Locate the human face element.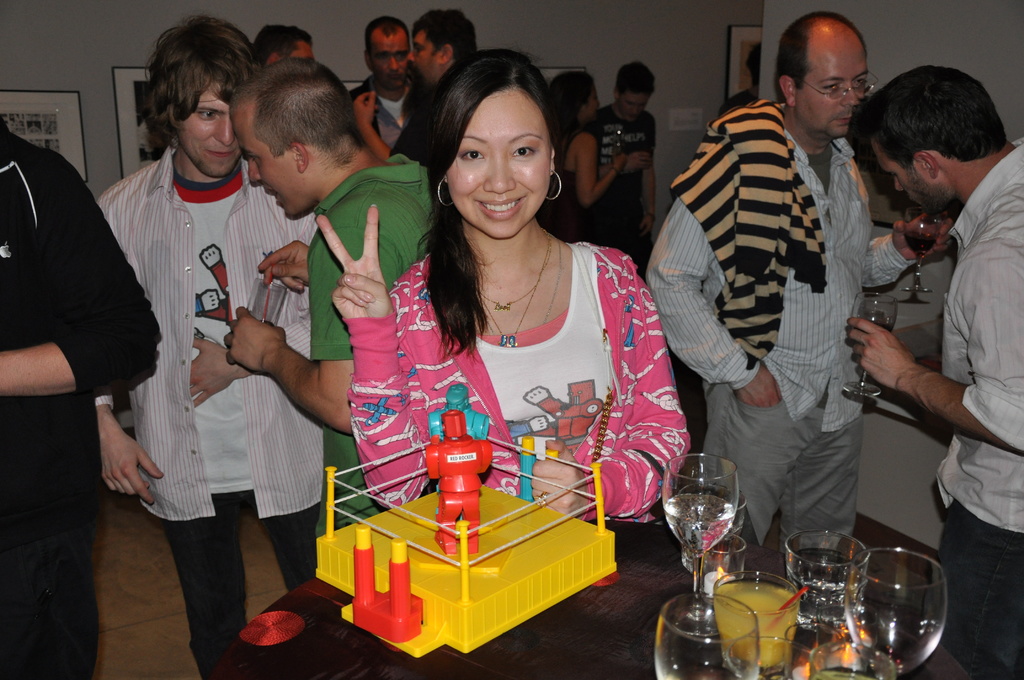
Element bbox: Rect(444, 90, 554, 241).
